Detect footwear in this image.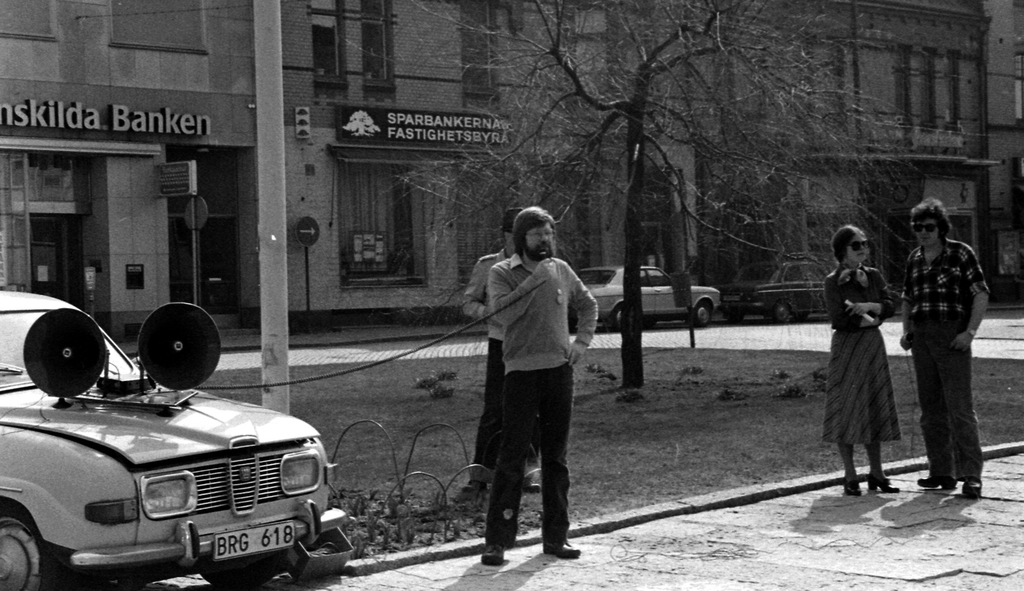
Detection: <box>842,474,863,498</box>.
